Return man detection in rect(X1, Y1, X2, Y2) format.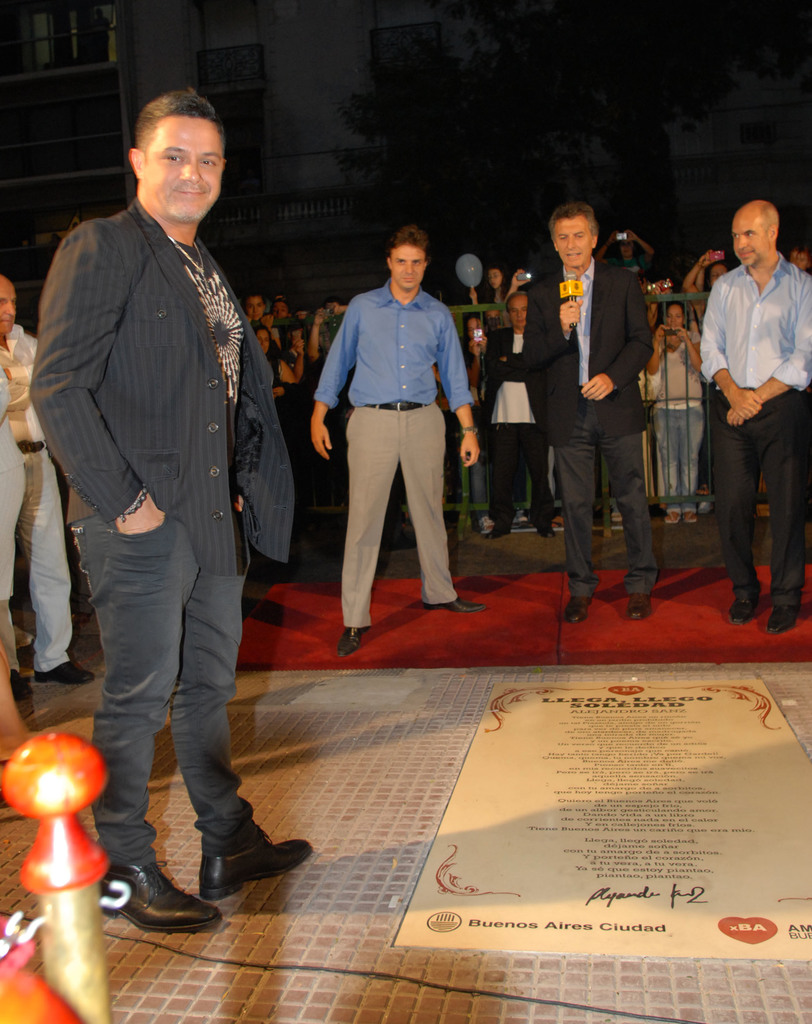
rect(481, 294, 554, 542).
